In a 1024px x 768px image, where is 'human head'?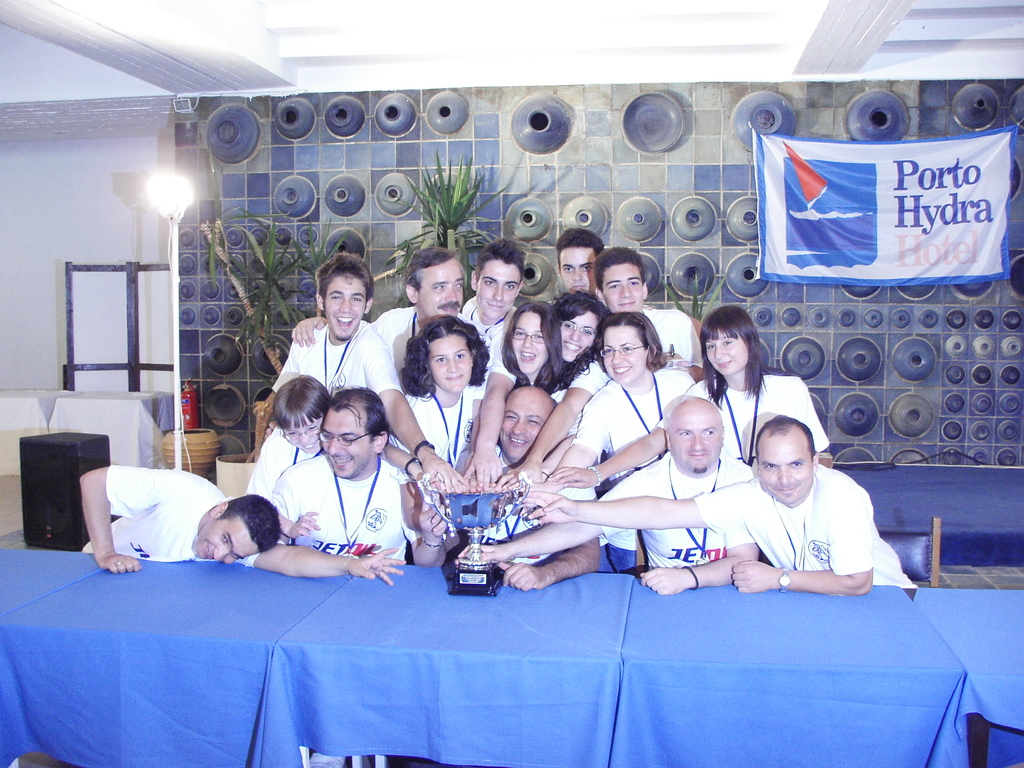
[598,311,660,387].
